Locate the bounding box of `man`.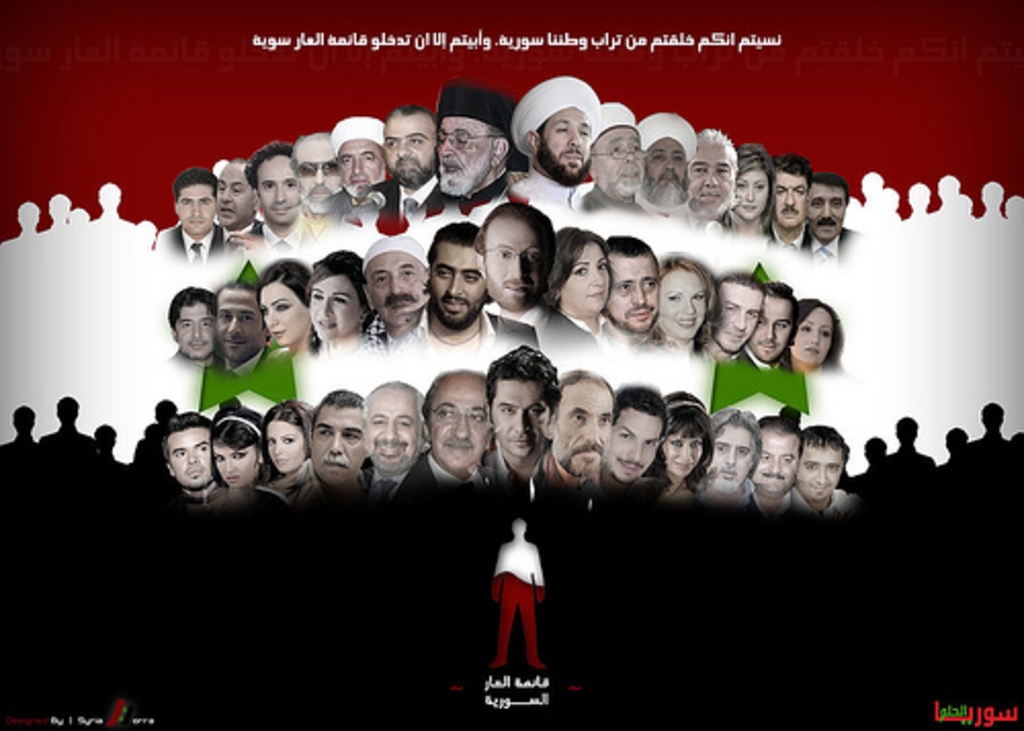
Bounding box: (358, 385, 434, 516).
